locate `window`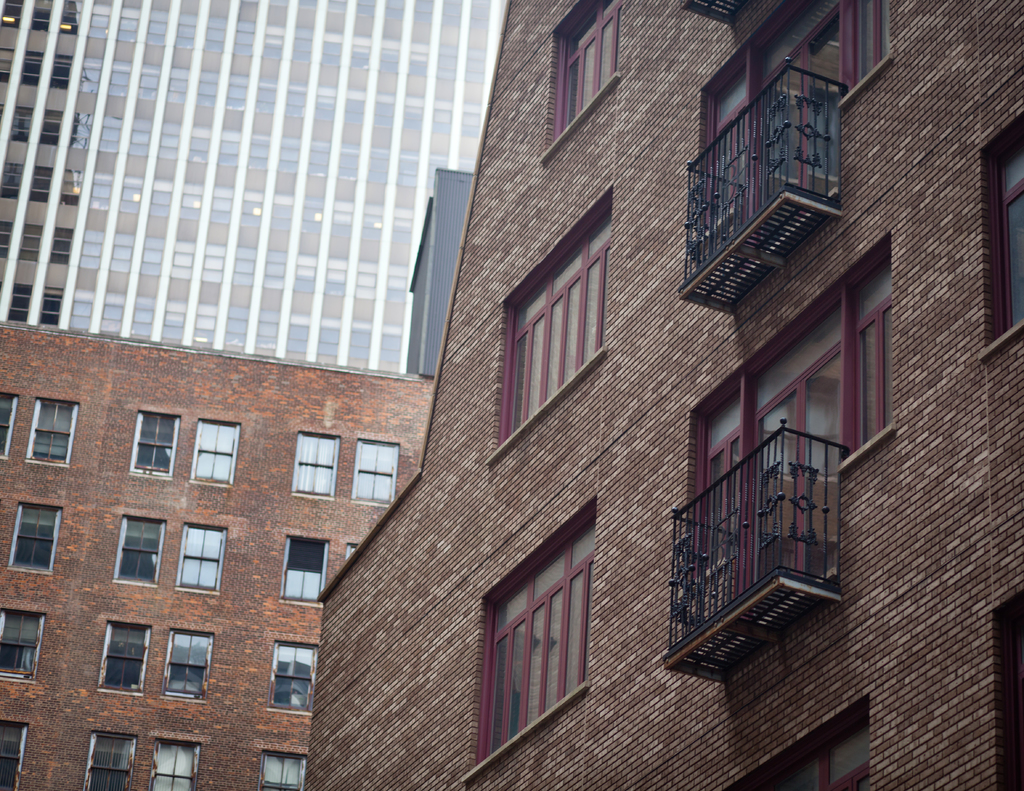
l=159, t=628, r=215, b=704
